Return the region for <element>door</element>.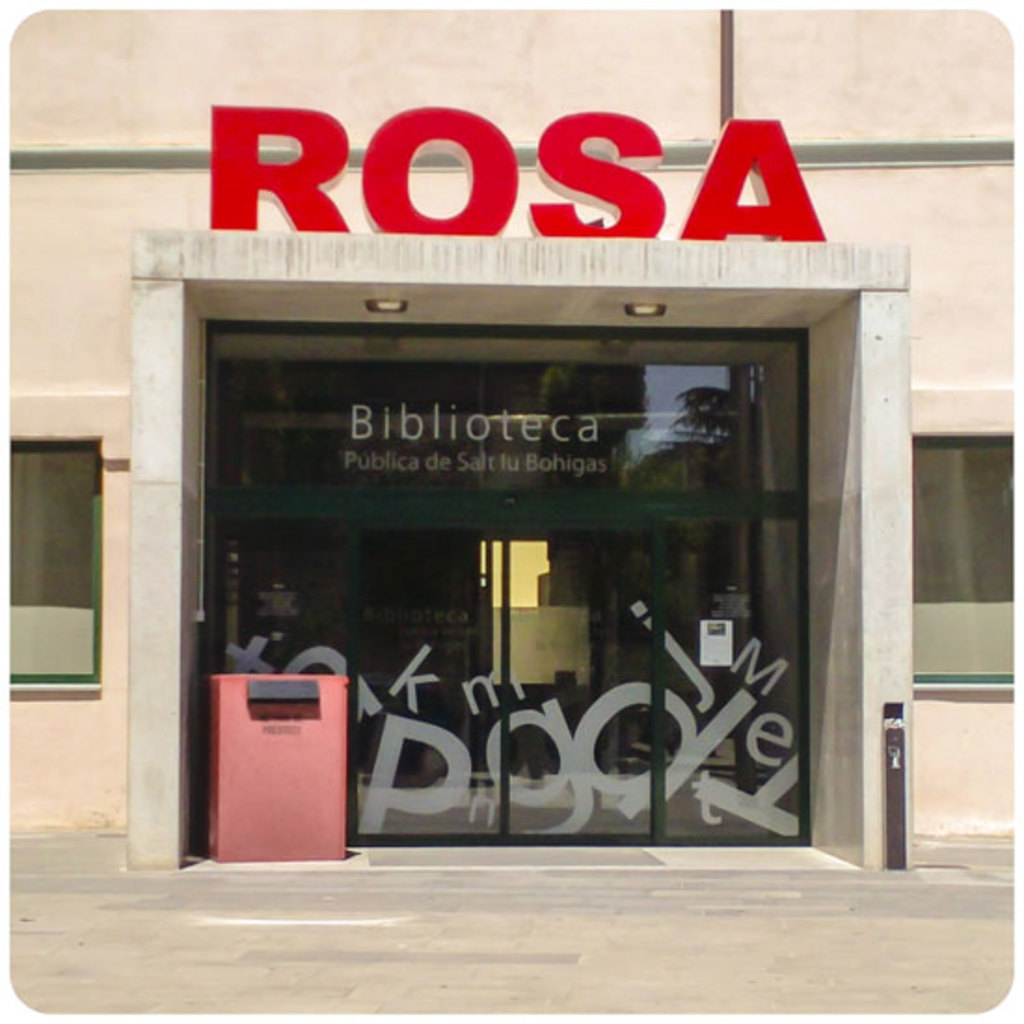
(left=350, top=514, right=657, bottom=843).
